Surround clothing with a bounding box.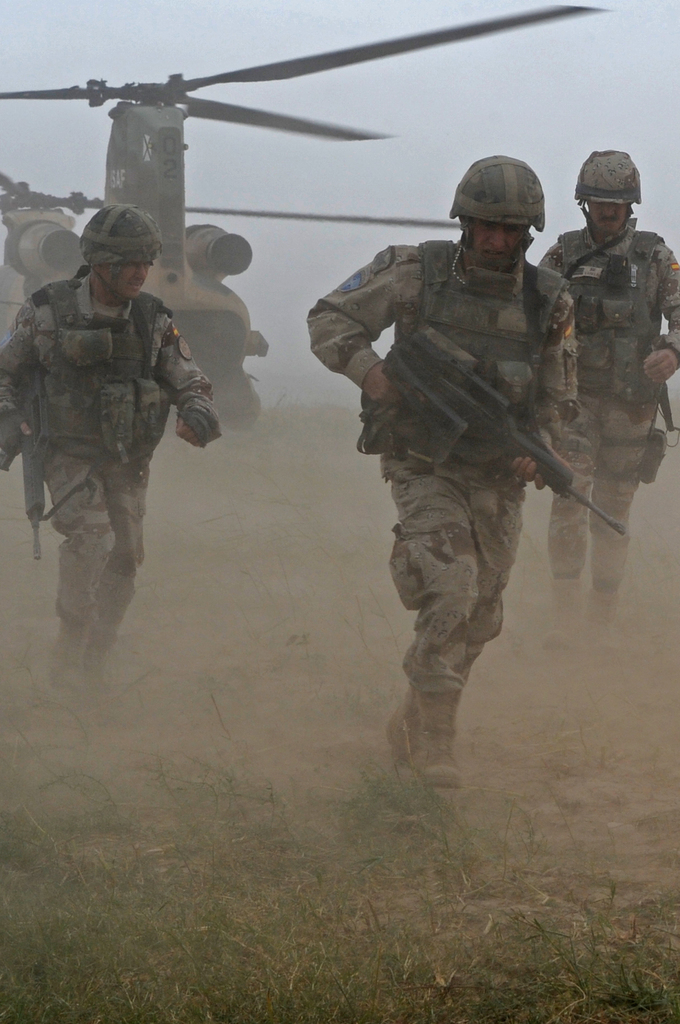
<region>378, 483, 535, 794</region>.
